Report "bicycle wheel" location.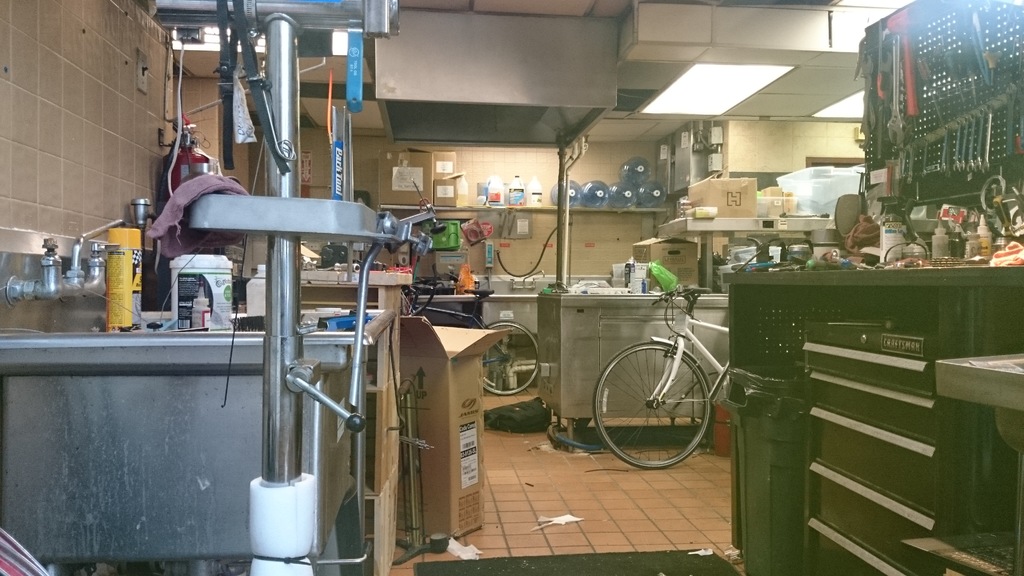
Report: l=483, t=319, r=540, b=395.
